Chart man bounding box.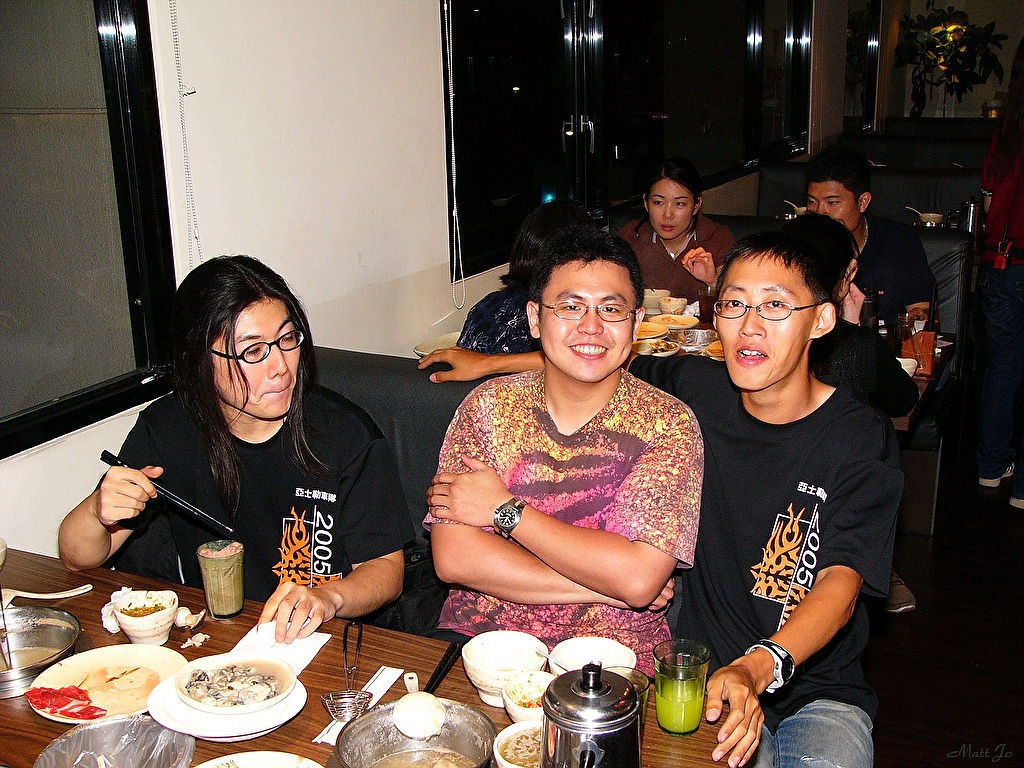
Charted: (x1=416, y1=226, x2=902, y2=767).
